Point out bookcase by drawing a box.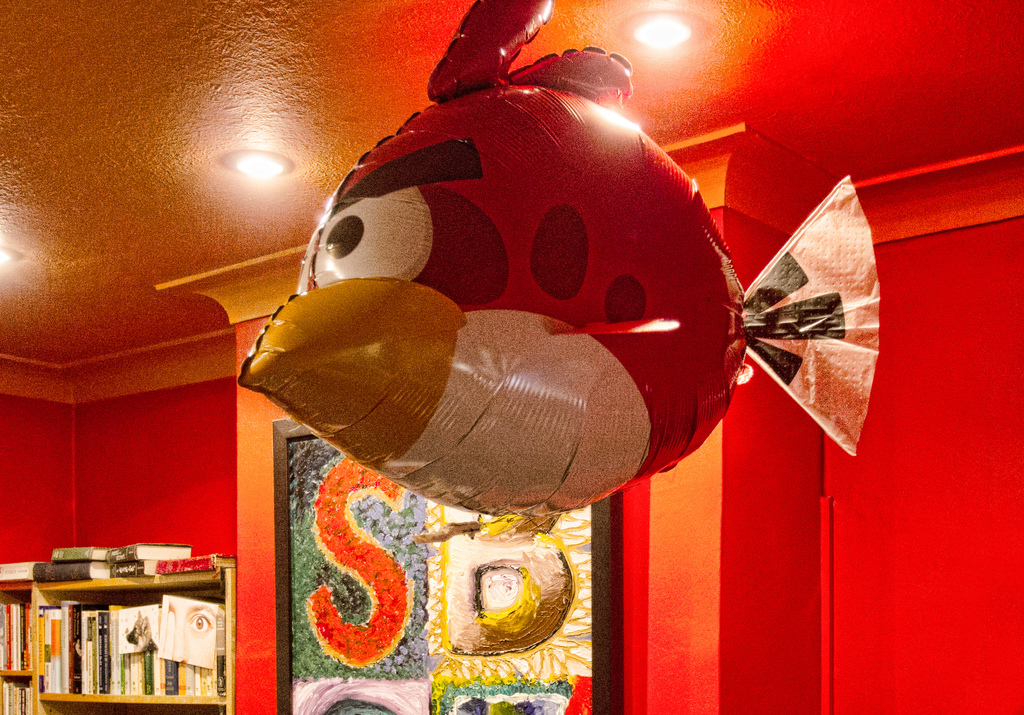
0 578 34 714.
